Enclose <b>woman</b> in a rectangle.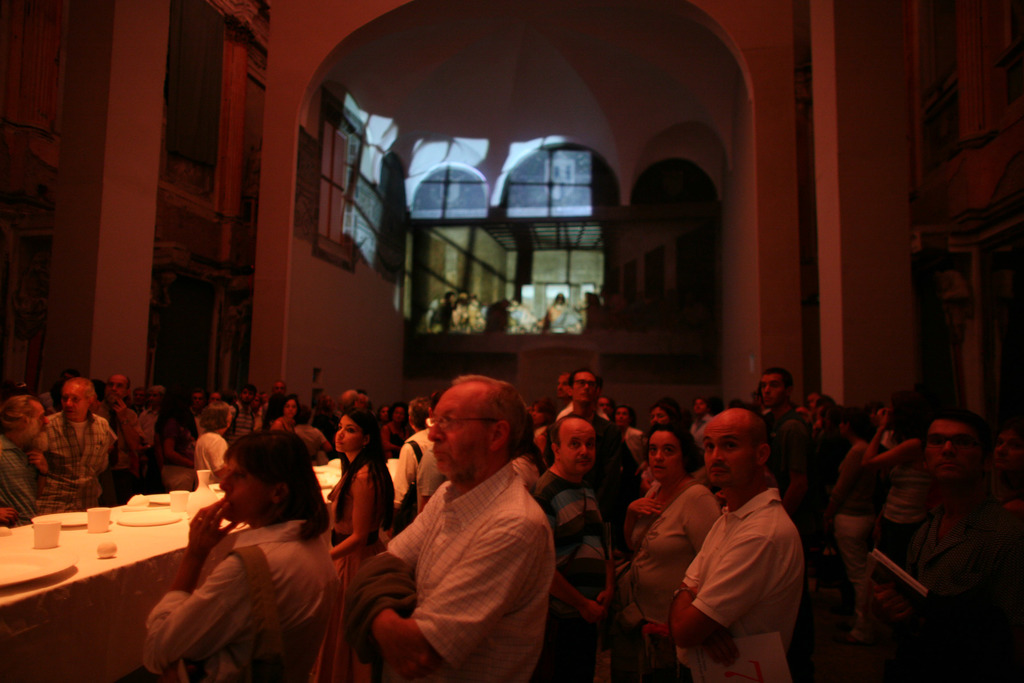
BBox(292, 405, 334, 468).
